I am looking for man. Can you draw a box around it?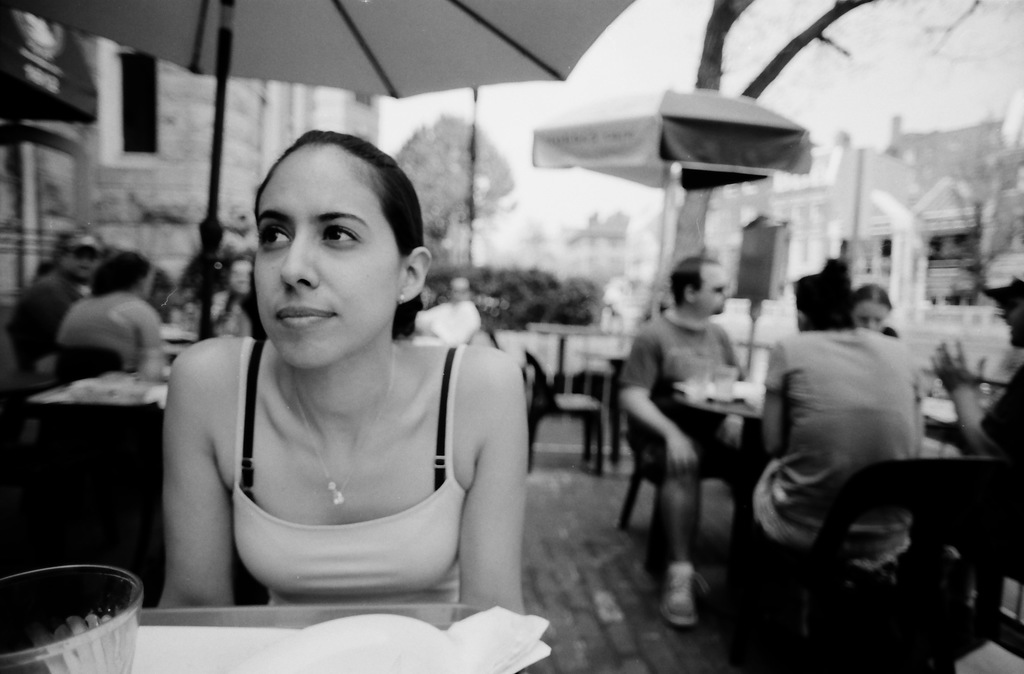
Sure, the bounding box is {"left": 13, "top": 234, "right": 103, "bottom": 392}.
